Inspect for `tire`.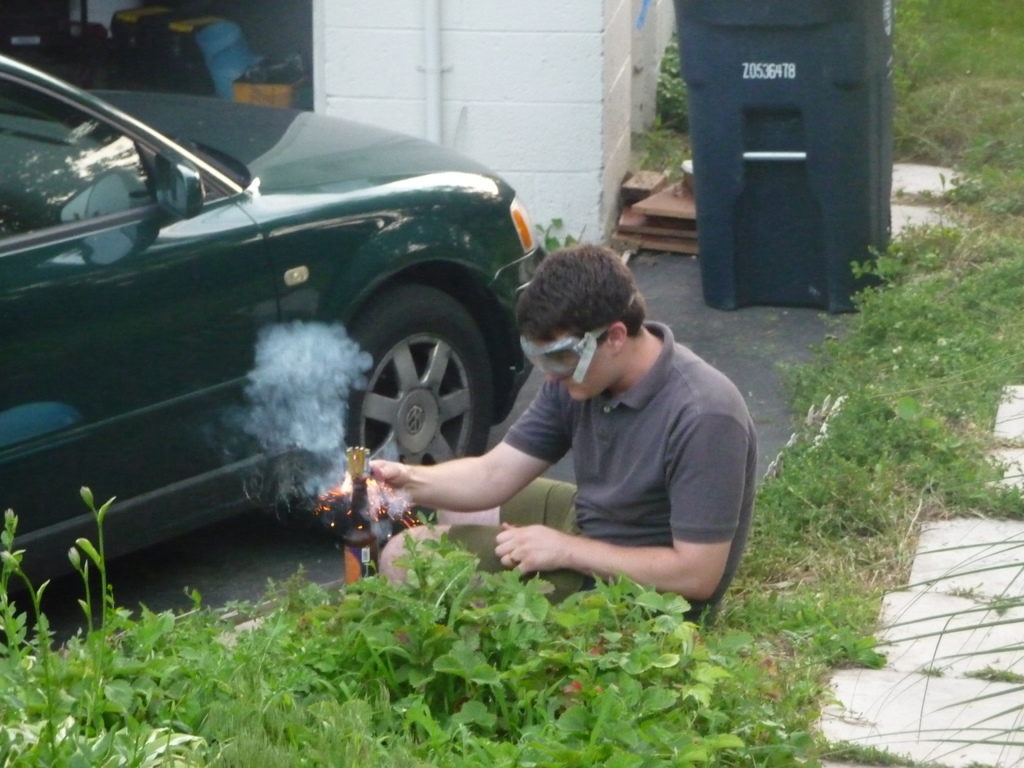
Inspection: <bbox>343, 298, 484, 483</bbox>.
